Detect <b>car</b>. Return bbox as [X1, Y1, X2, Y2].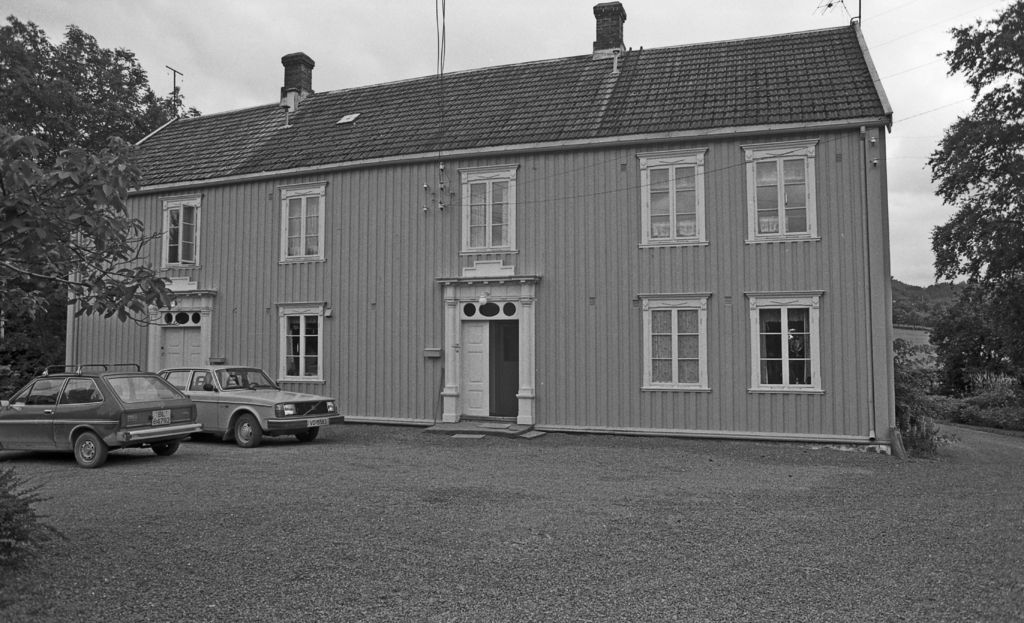
[1, 358, 203, 467].
